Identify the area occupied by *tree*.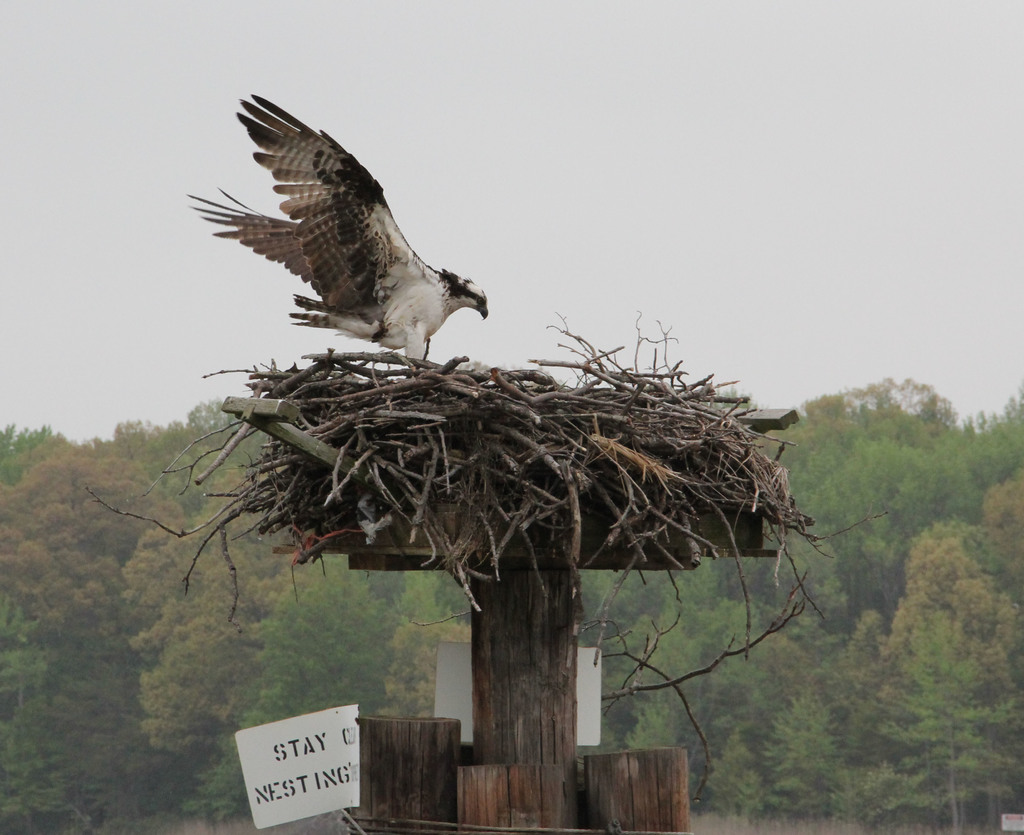
Area: region(861, 611, 1023, 834).
